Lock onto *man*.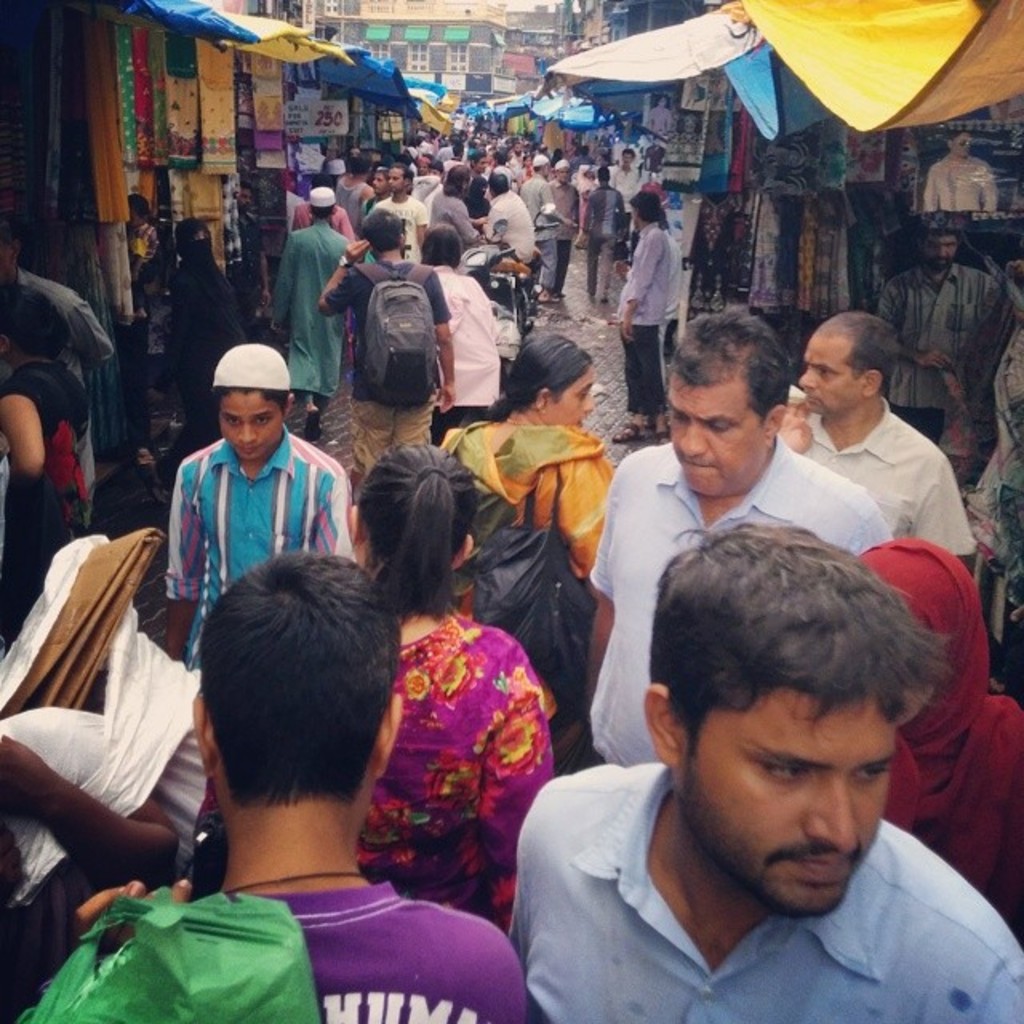
Locked: pyautogui.locateOnScreen(269, 192, 355, 413).
